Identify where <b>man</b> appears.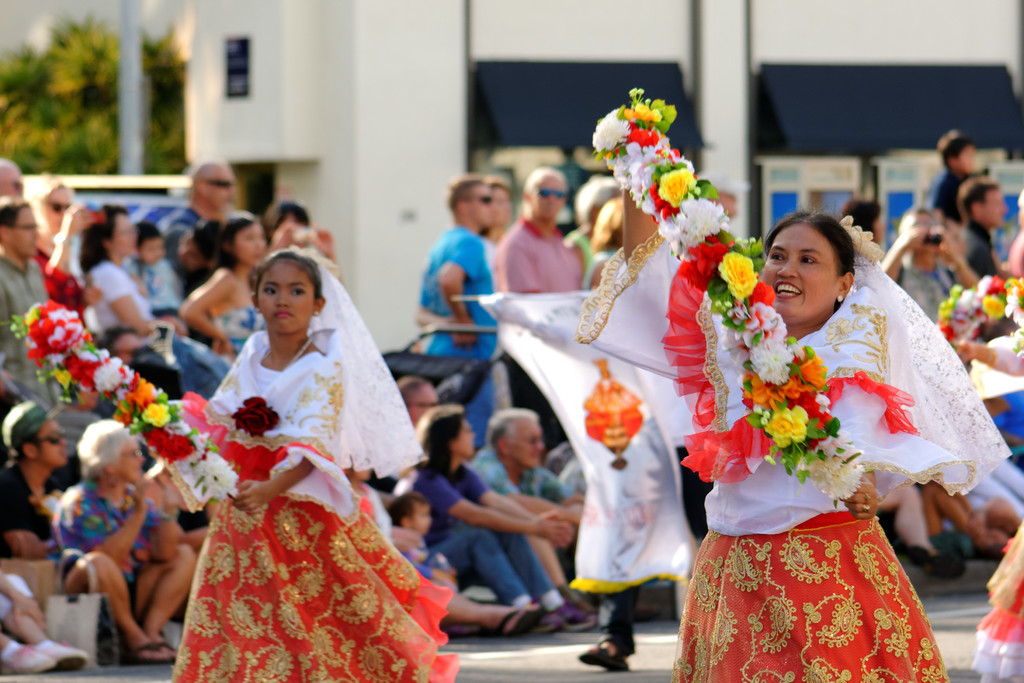
Appears at x1=403, y1=173, x2=507, y2=444.
